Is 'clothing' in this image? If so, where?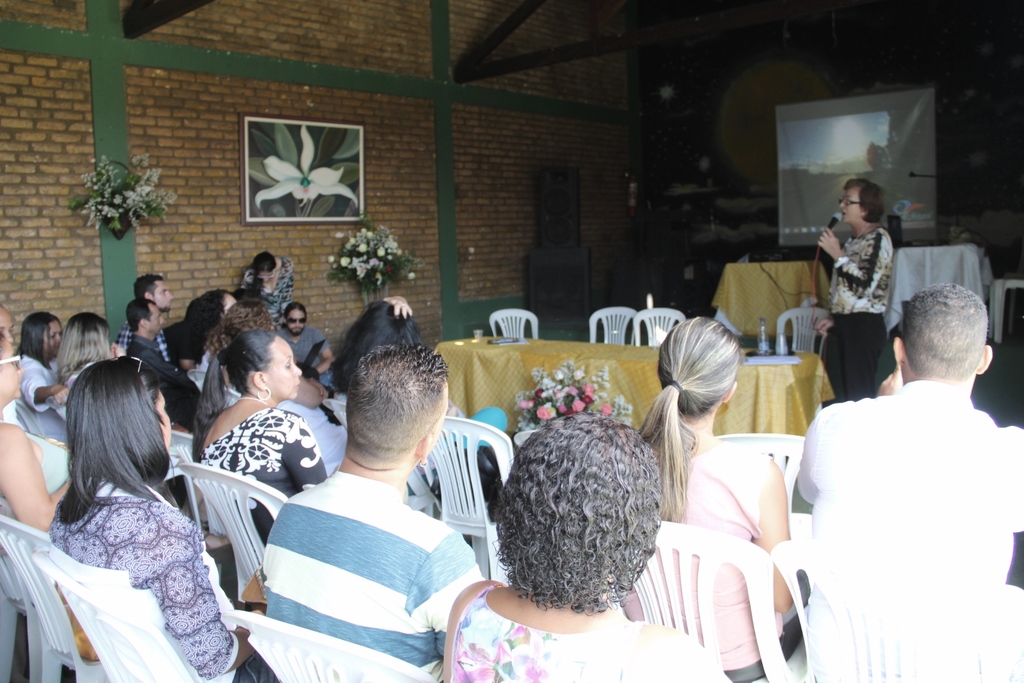
Yes, at [x1=785, y1=377, x2=1023, y2=682].
